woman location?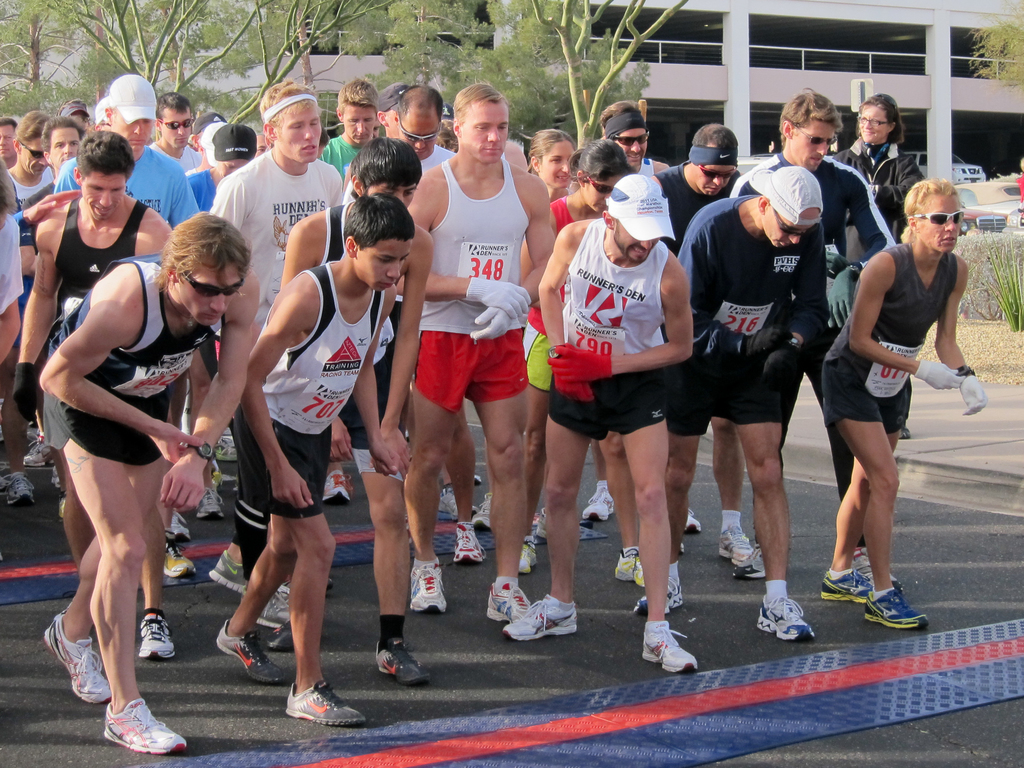
locate(470, 127, 588, 542)
